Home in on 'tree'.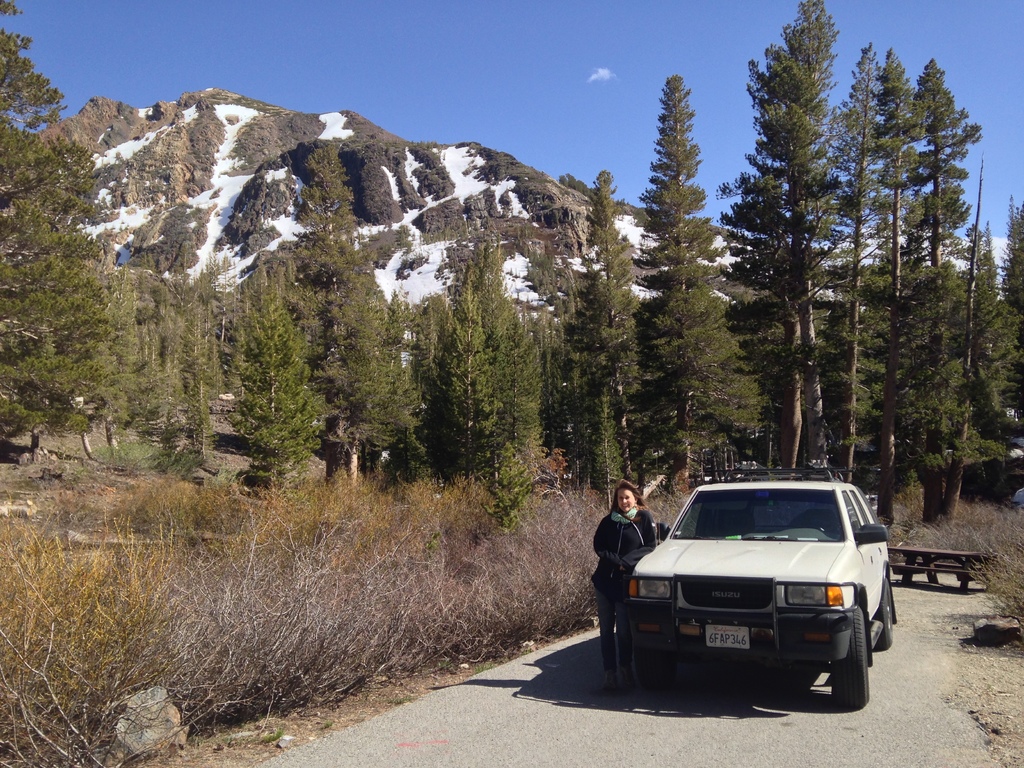
Homed in at region(0, 0, 120, 444).
